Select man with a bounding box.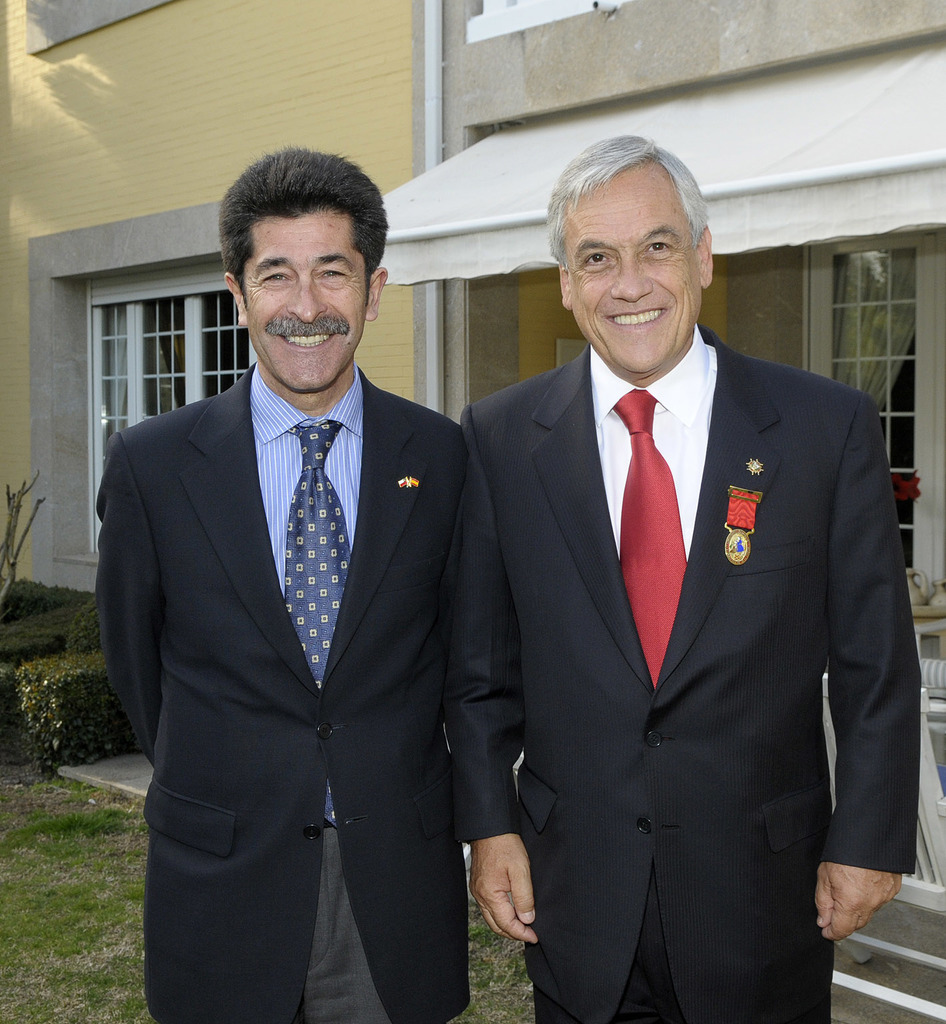
{"x1": 447, "y1": 139, "x2": 921, "y2": 1023}.
